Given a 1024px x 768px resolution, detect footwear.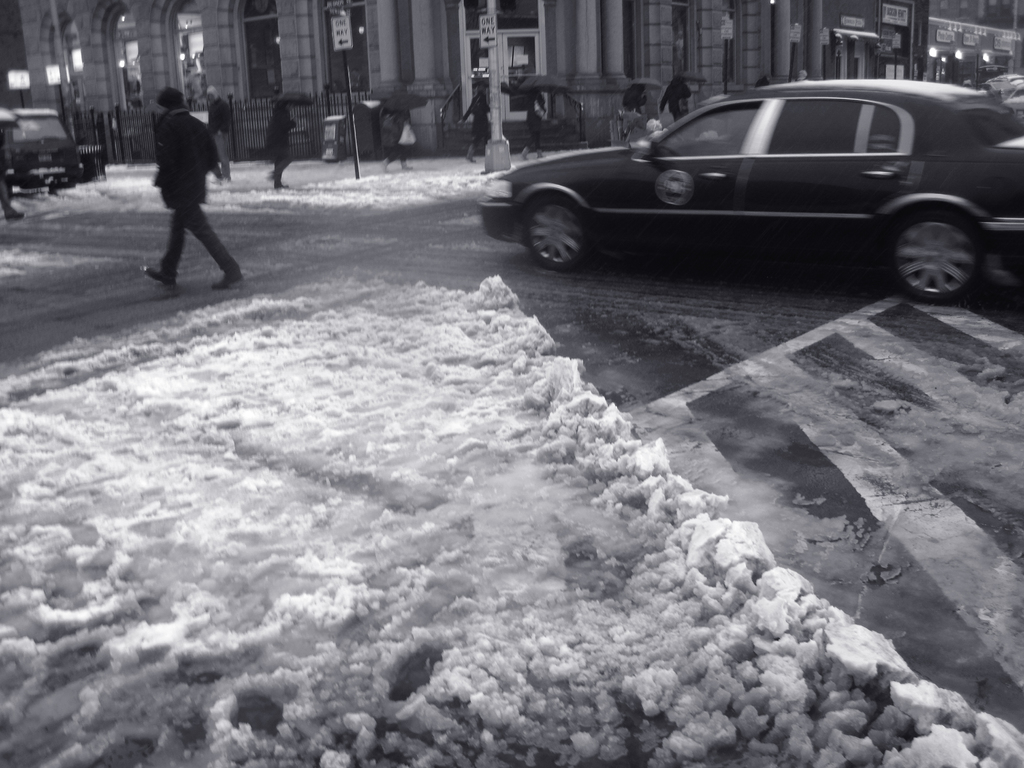
(left=214, top=270, right=242, bottom=289).
